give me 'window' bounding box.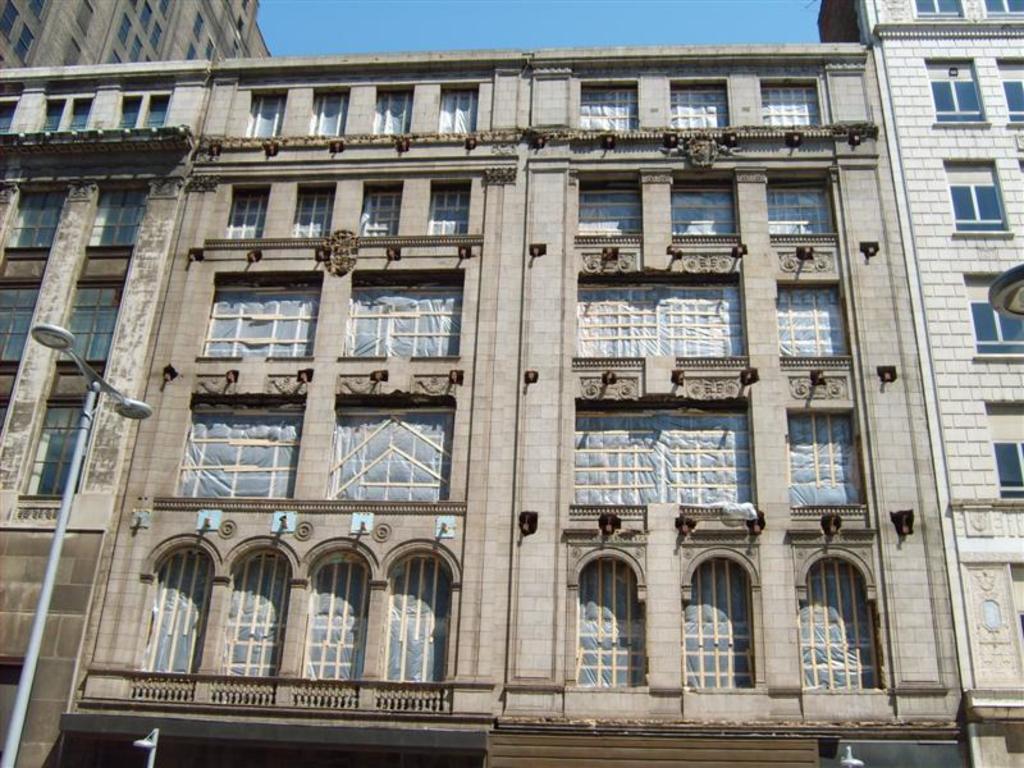
box=[68, 92, 93, 133].
